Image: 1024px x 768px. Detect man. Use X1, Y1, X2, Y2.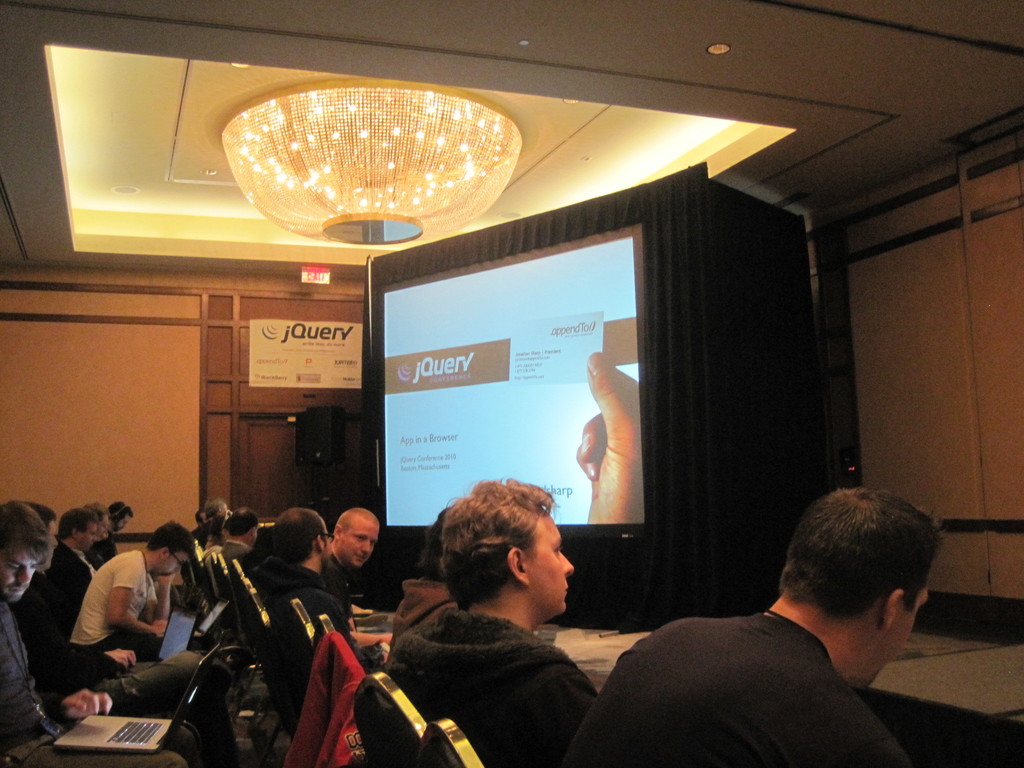
7, 499, 245, 755.
